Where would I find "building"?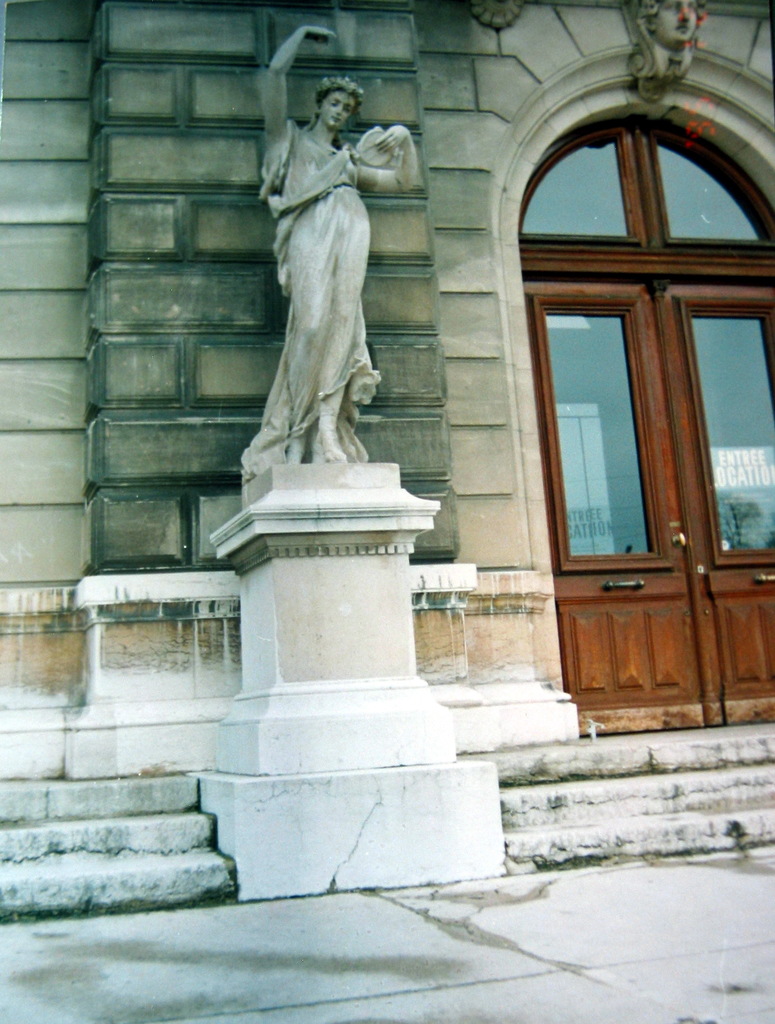
At BBox(0, 0, 774, 920).
